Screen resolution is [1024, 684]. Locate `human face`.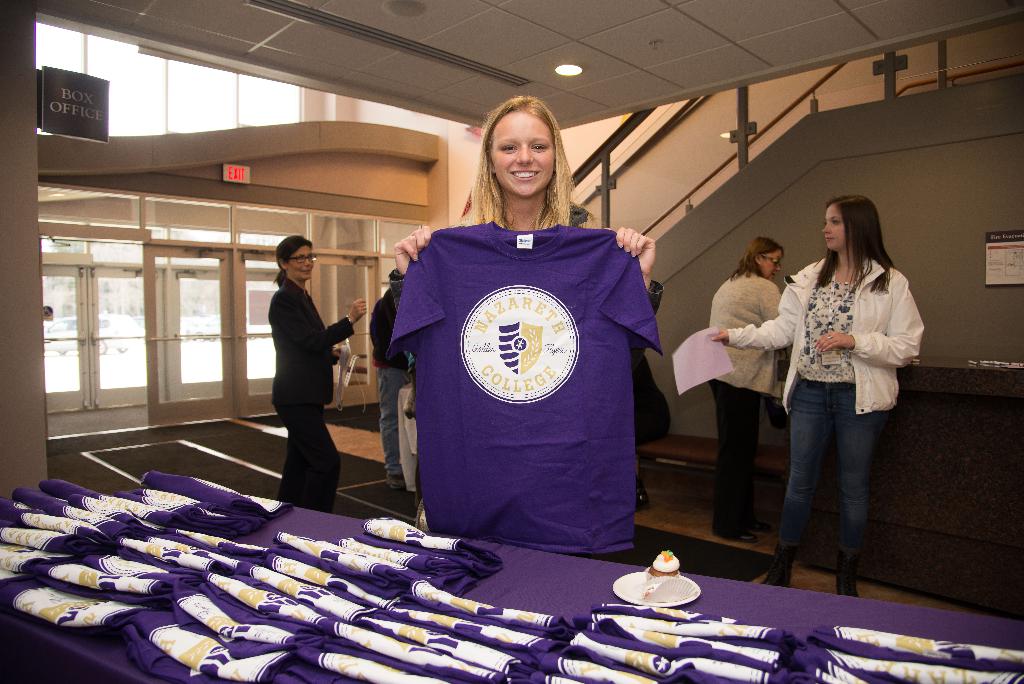
box(822, 203, 847, 252).
